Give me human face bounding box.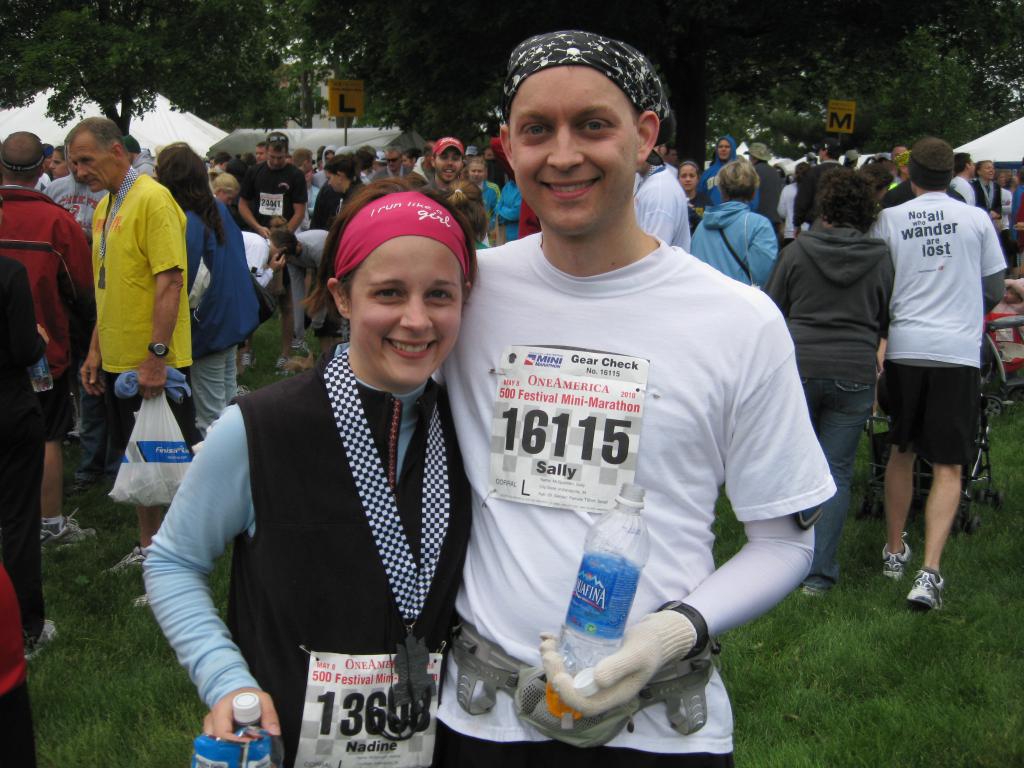
BBox(321, 171, 338, 195).
